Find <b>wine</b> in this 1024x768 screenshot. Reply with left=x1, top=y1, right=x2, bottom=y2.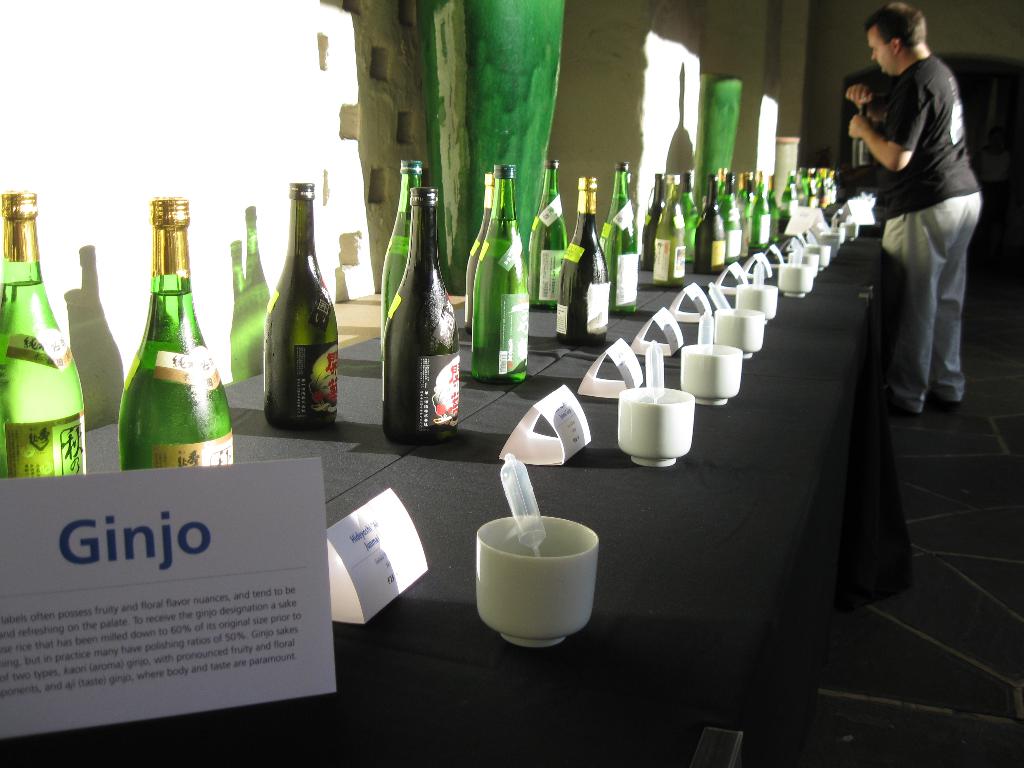
left=746, top=164, right=774, bottom=254.
